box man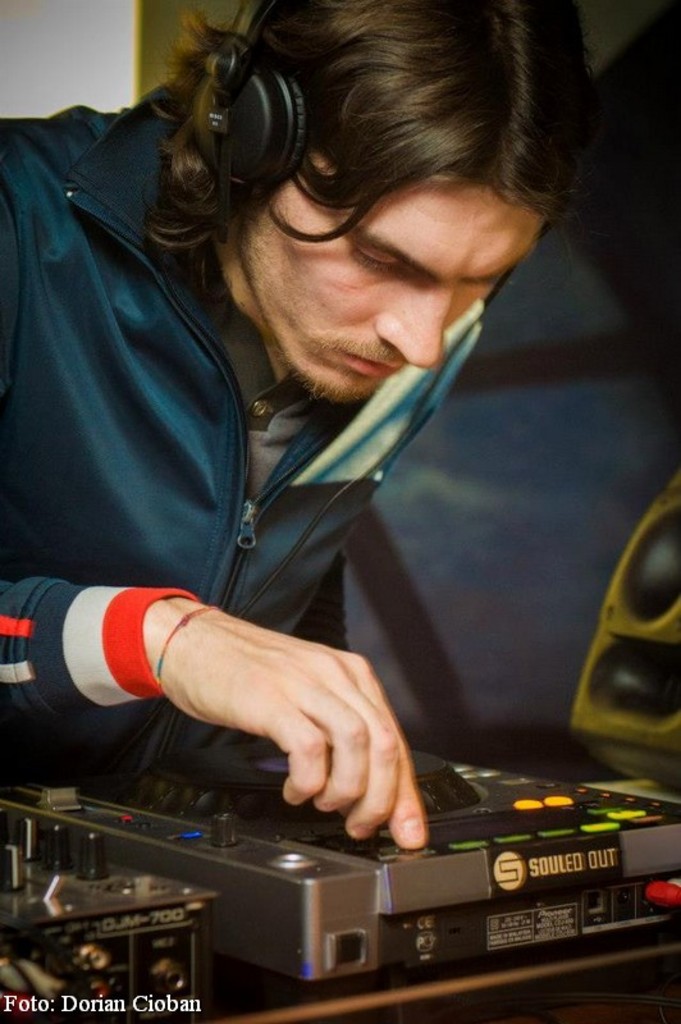
9/0/622/923
